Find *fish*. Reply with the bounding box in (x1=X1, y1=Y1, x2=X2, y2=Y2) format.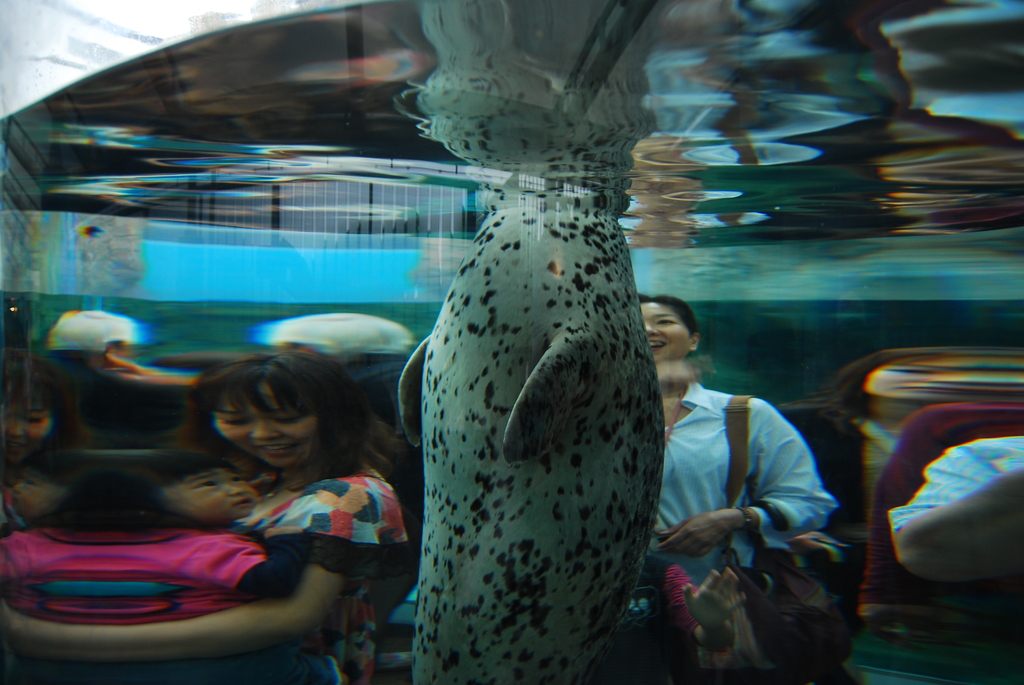
(x1=376, y1=149, x2=687, y2=681).
